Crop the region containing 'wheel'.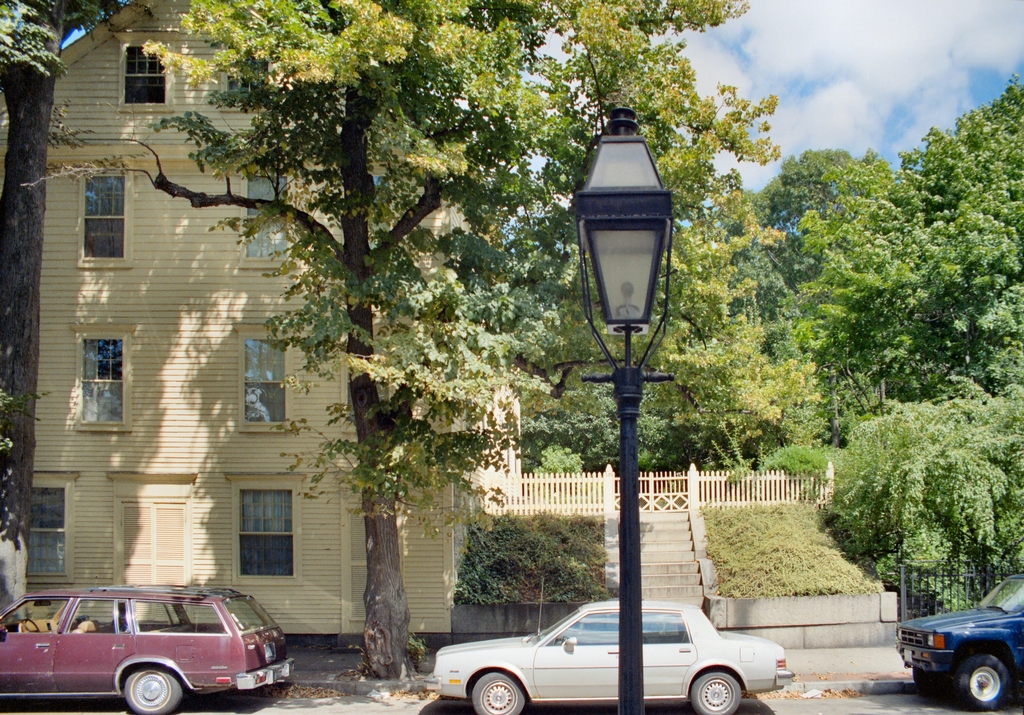
Crop region: locate(20, 618, 38, 633).
